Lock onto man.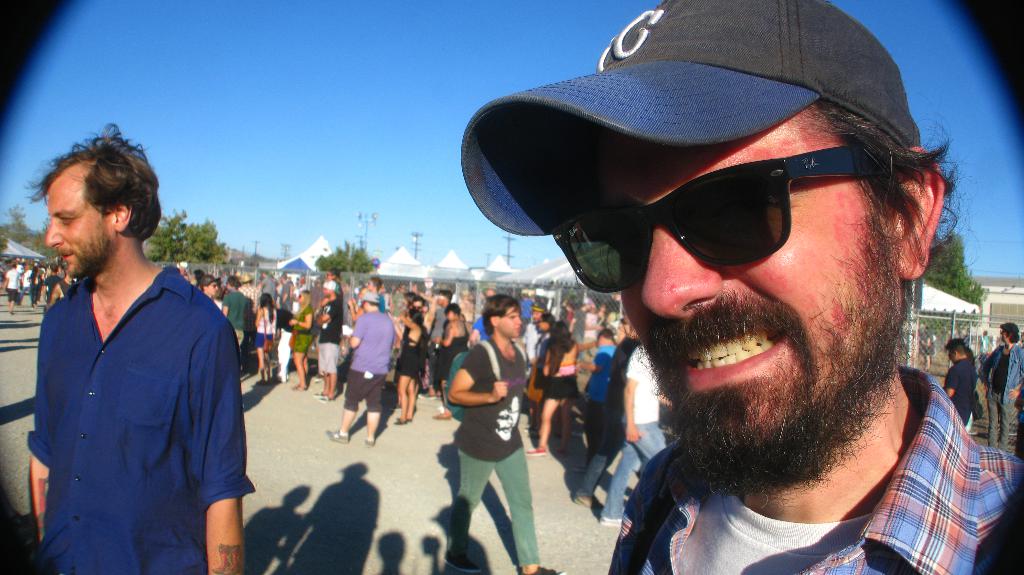
Locked: (977,321,1023,450).
